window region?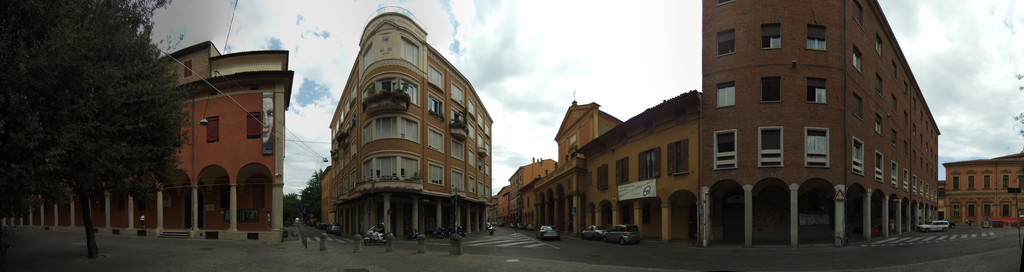
<box>426,128,445,158</box>
